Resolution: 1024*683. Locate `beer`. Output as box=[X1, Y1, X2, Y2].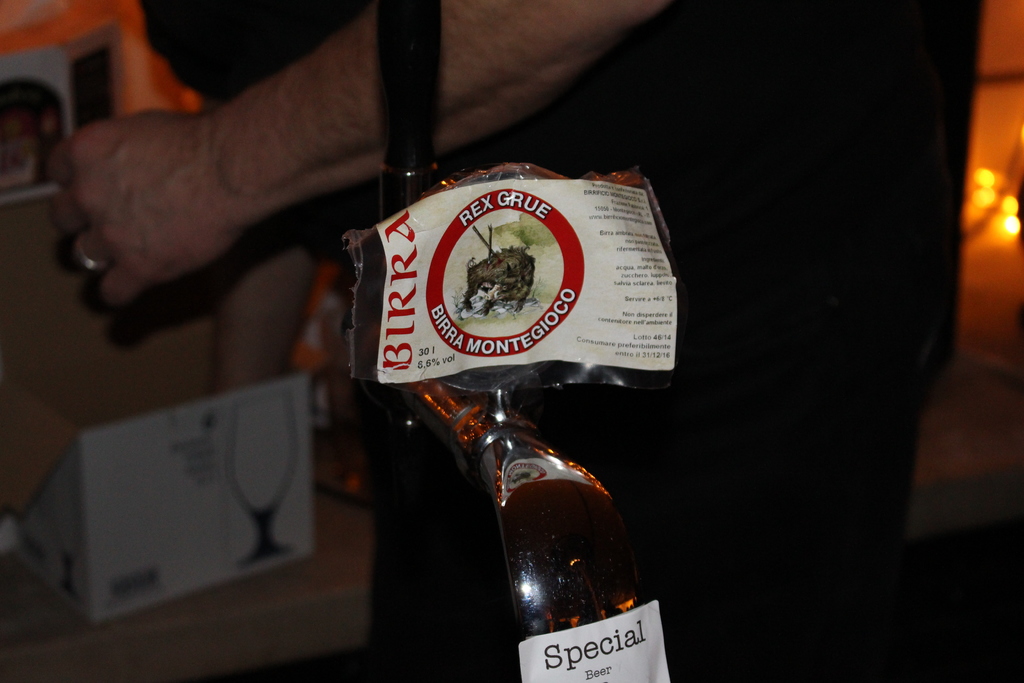
box=[358, 145, 678, 682].
